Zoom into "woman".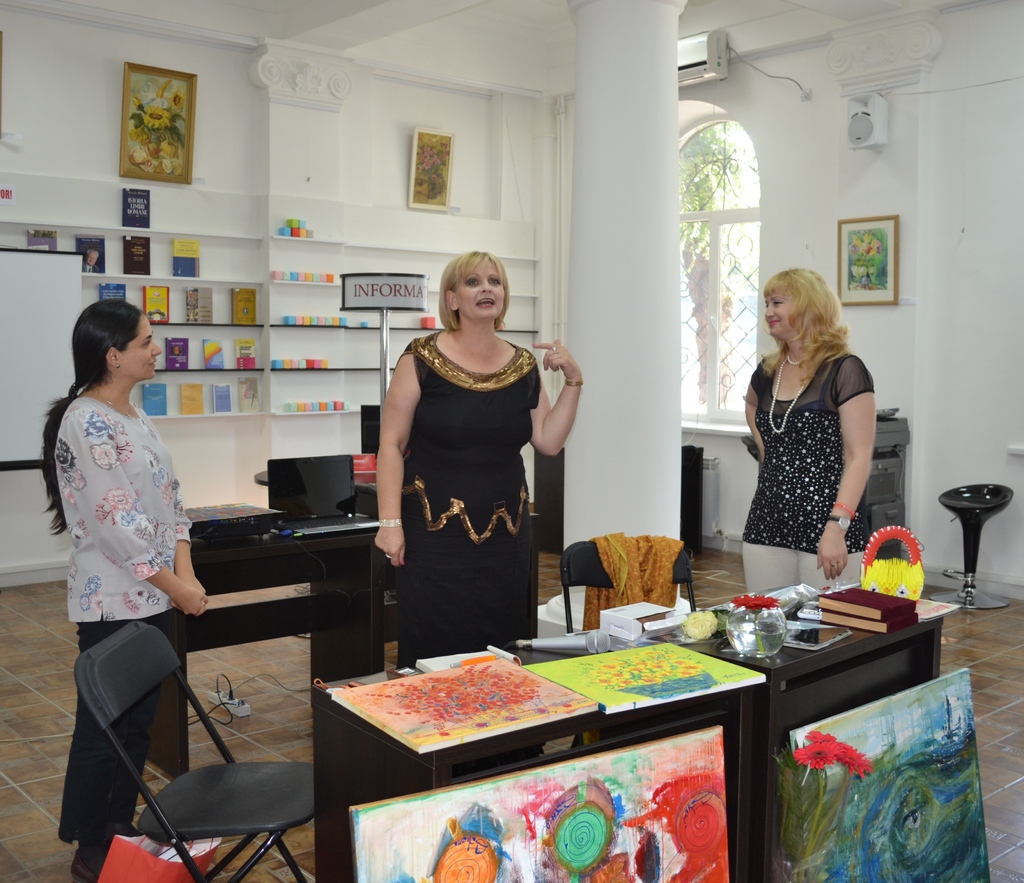
Zoom target: bbox=(38, 297, 212, 882).
